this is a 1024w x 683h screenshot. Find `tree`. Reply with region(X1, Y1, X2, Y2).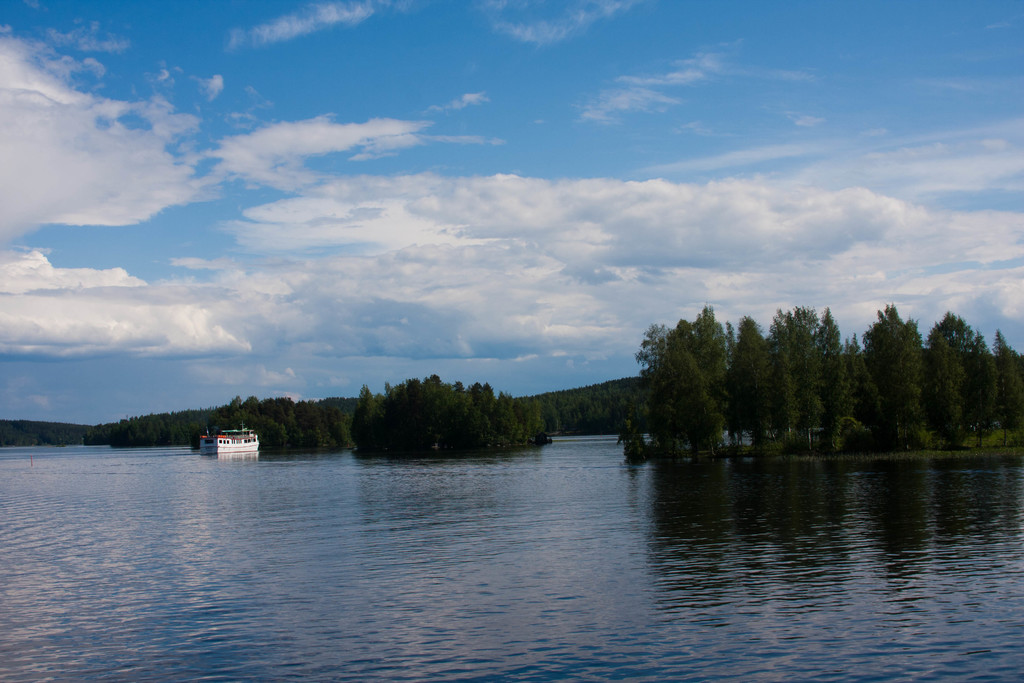
region(619, 304, 740, 456).
